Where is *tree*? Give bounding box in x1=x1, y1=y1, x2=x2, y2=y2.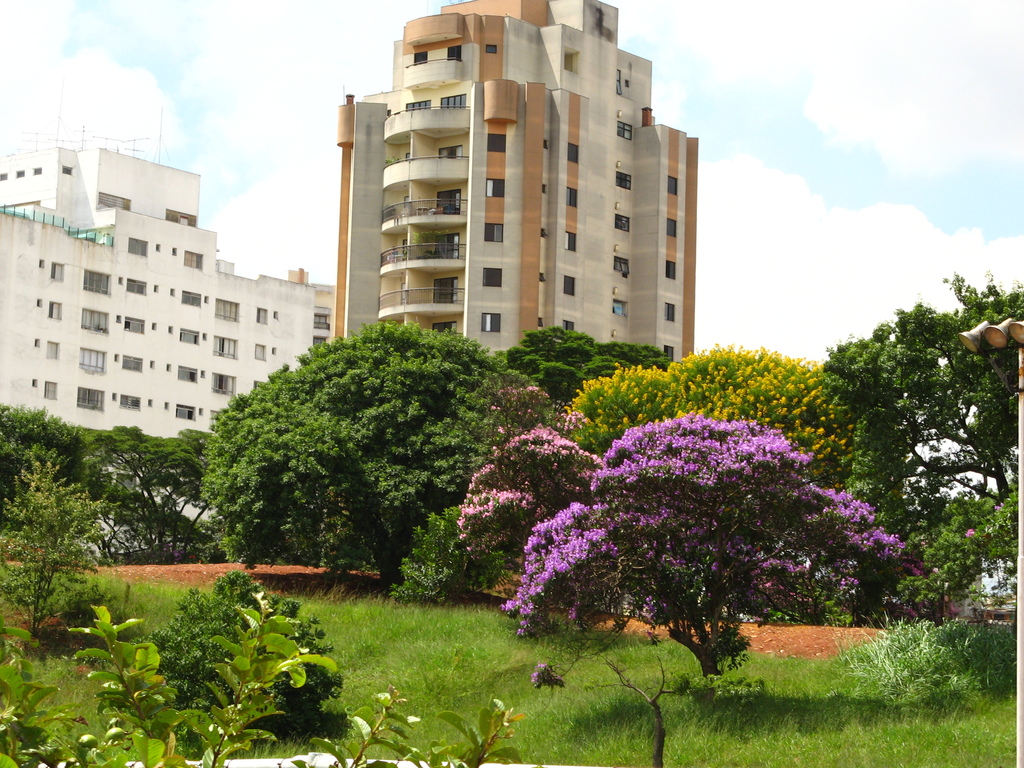
x1=0, y1=452, x2=124, y2=648.
